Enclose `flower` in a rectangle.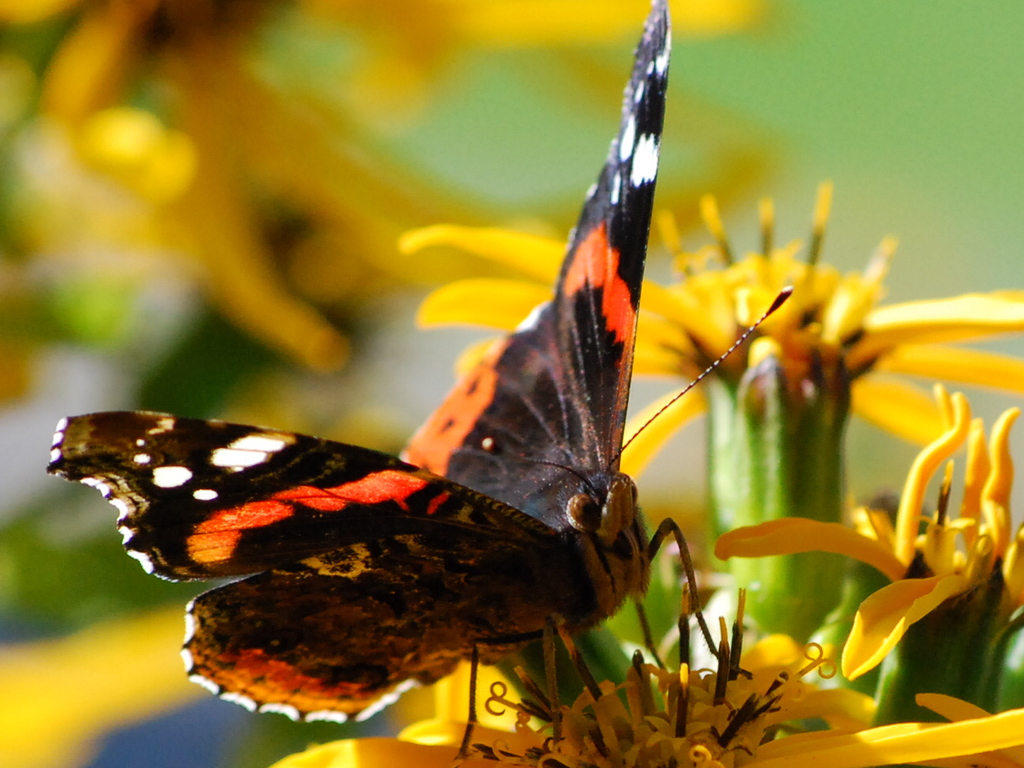
crop(262, 563, 1023, 767).
